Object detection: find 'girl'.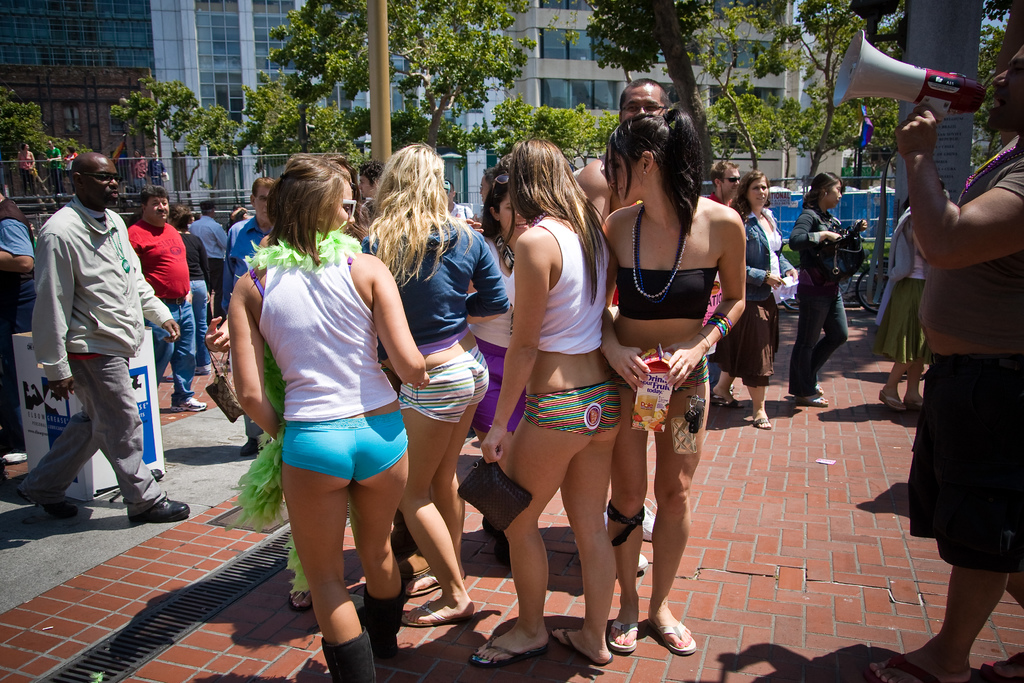
locate(472, 132, 624, 667).
